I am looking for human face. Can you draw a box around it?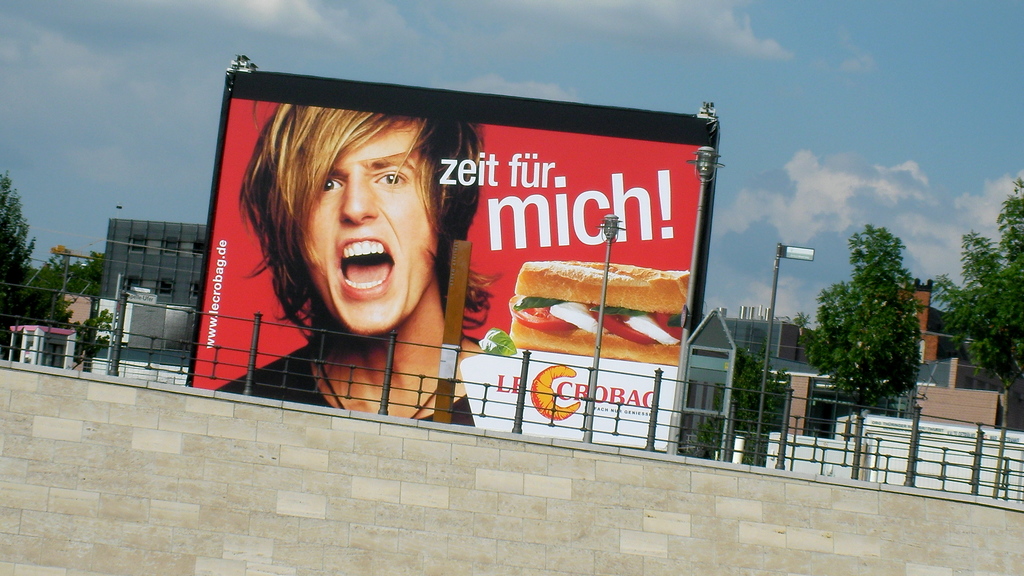
Sure, the bounding box is select_region(300, 126, 444, 332).
